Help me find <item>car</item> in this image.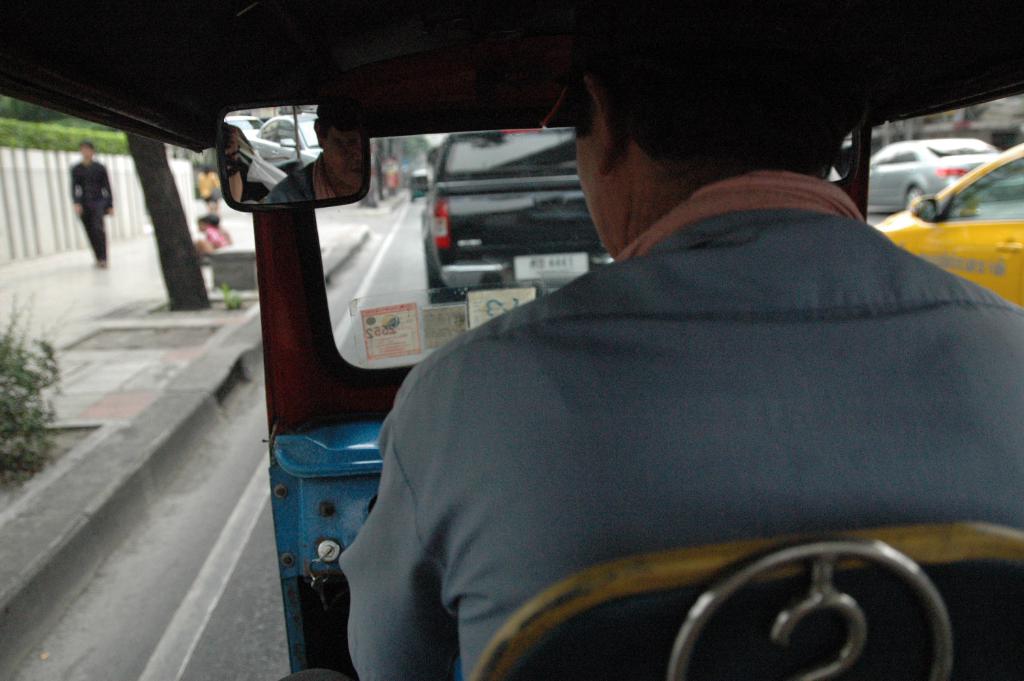
Found it: left=869, top=136, right=1008, bottom=215.
